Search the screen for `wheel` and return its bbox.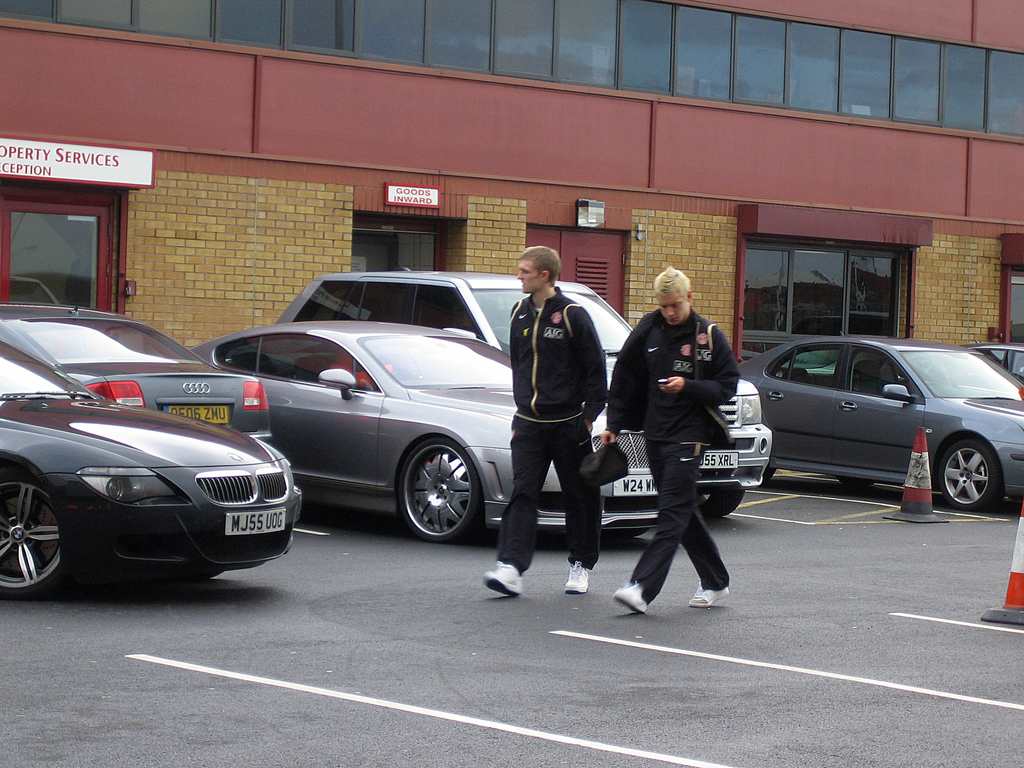
Found: 763:464:775:484.
